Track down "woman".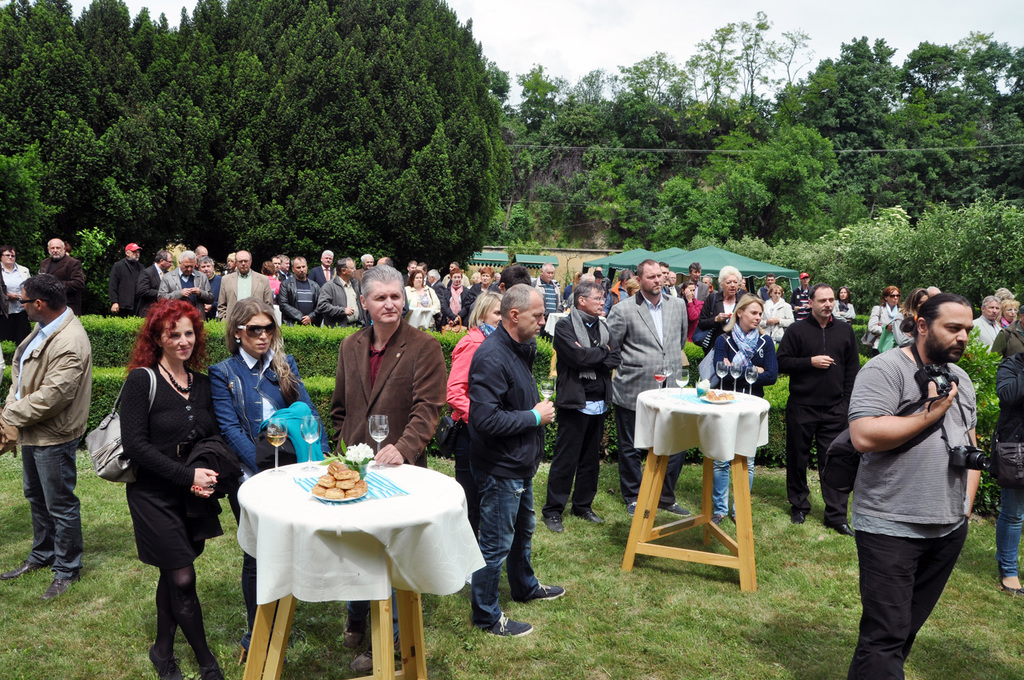
Tracked to (864,281,905,359).
